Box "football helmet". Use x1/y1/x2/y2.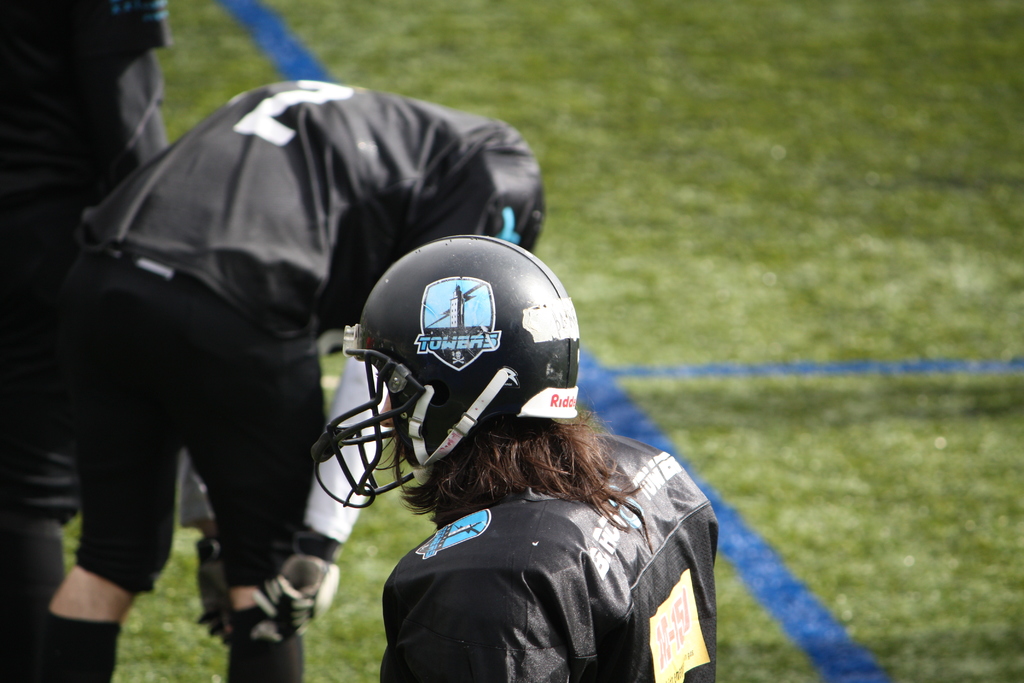
312/234/582/510.
